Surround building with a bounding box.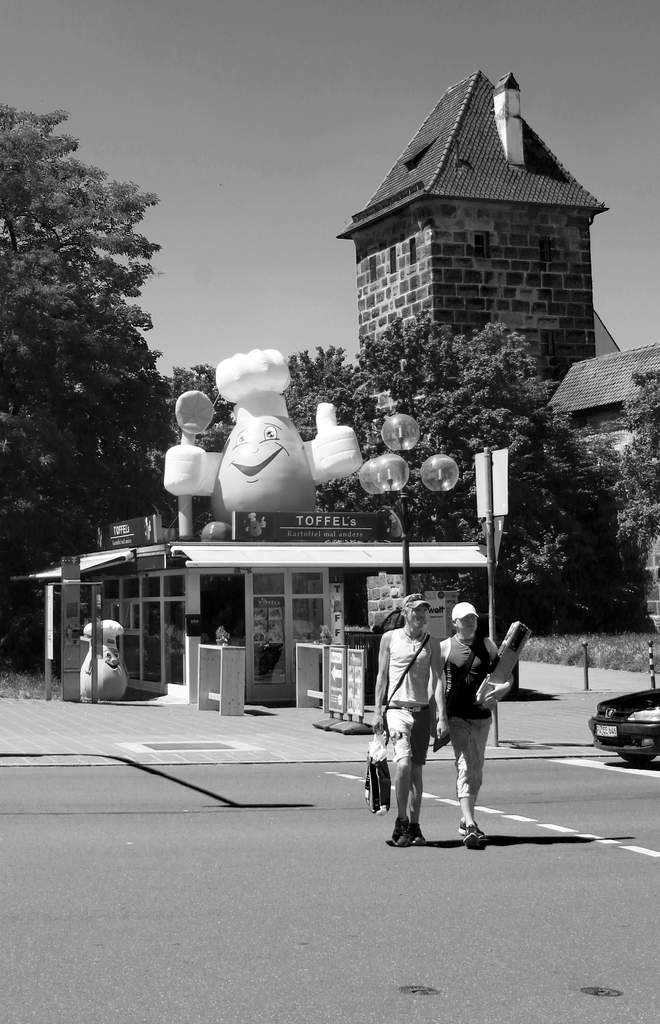
1 64 659 729.
